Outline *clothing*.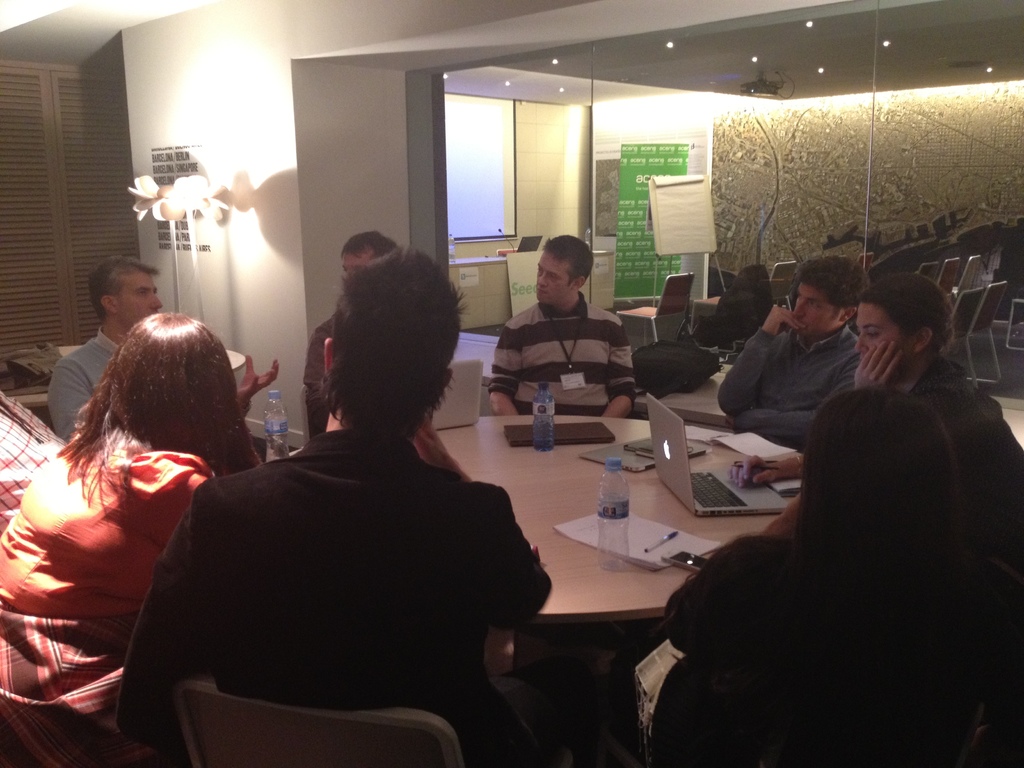
Outline: 227,433,571,728.
